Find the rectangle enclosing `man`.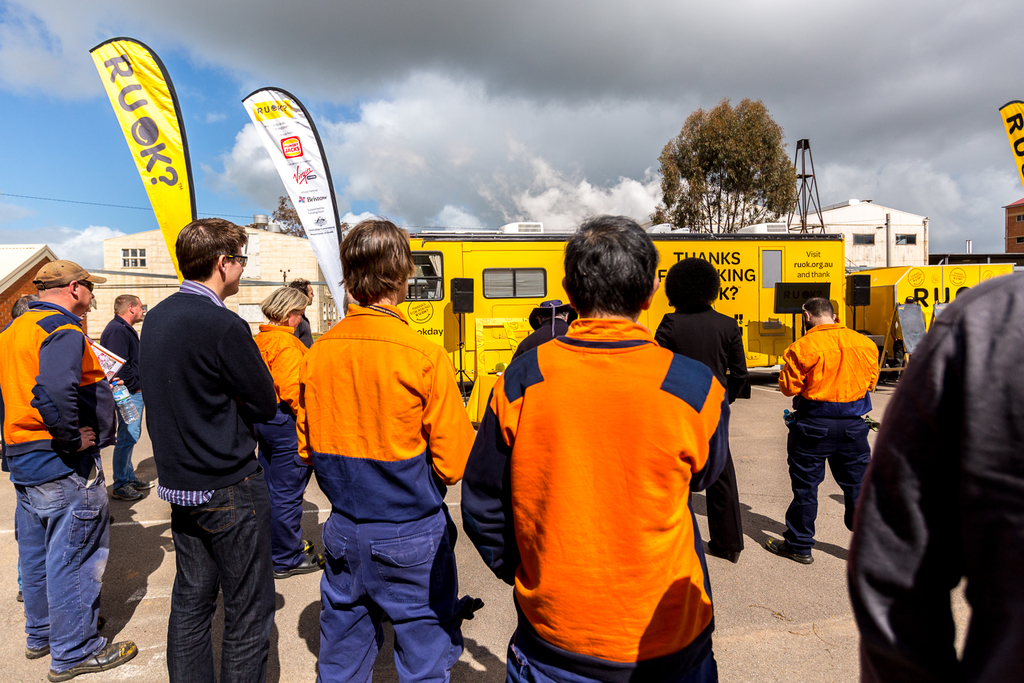
left=120, top=209, right=298, bottom=681.
